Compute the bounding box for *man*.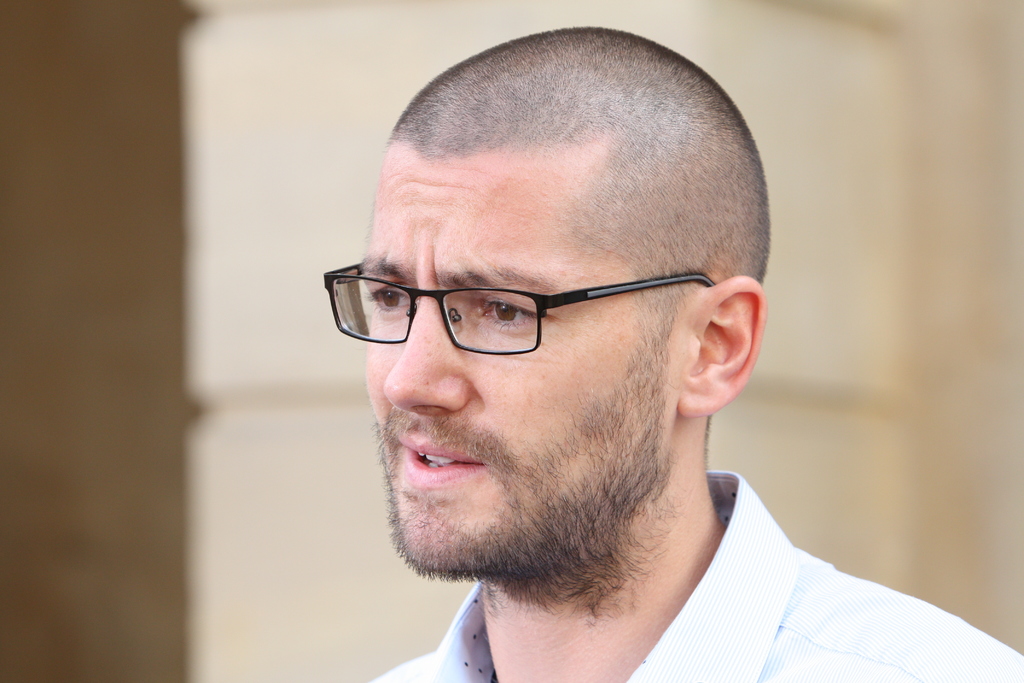
(326, 22, 1023, 682).
